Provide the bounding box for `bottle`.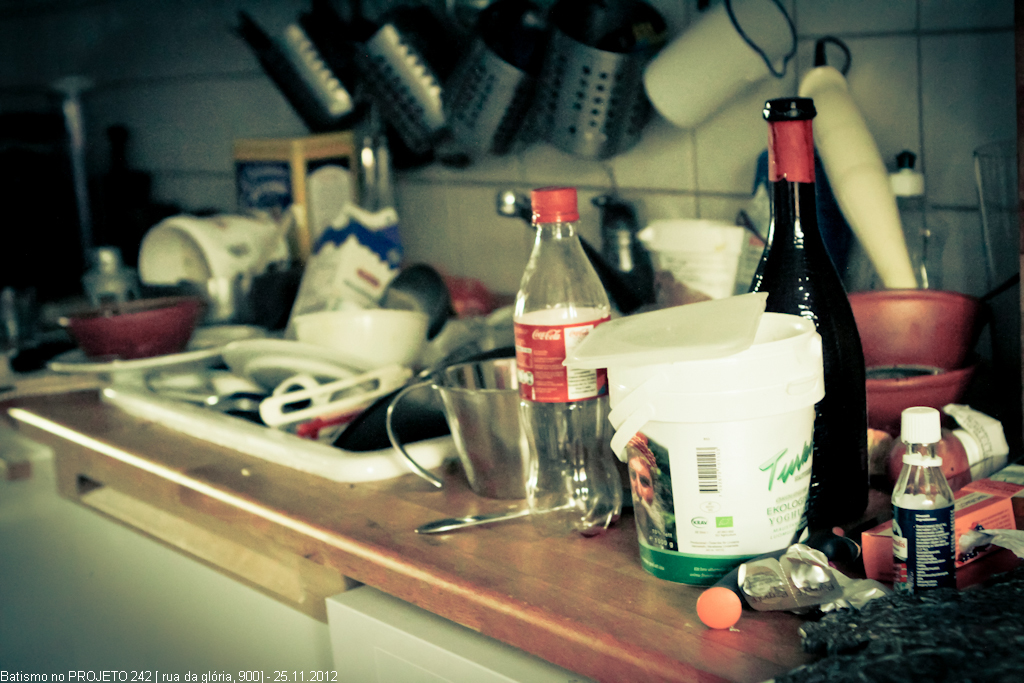
crop(747, 93, 872, 566).
